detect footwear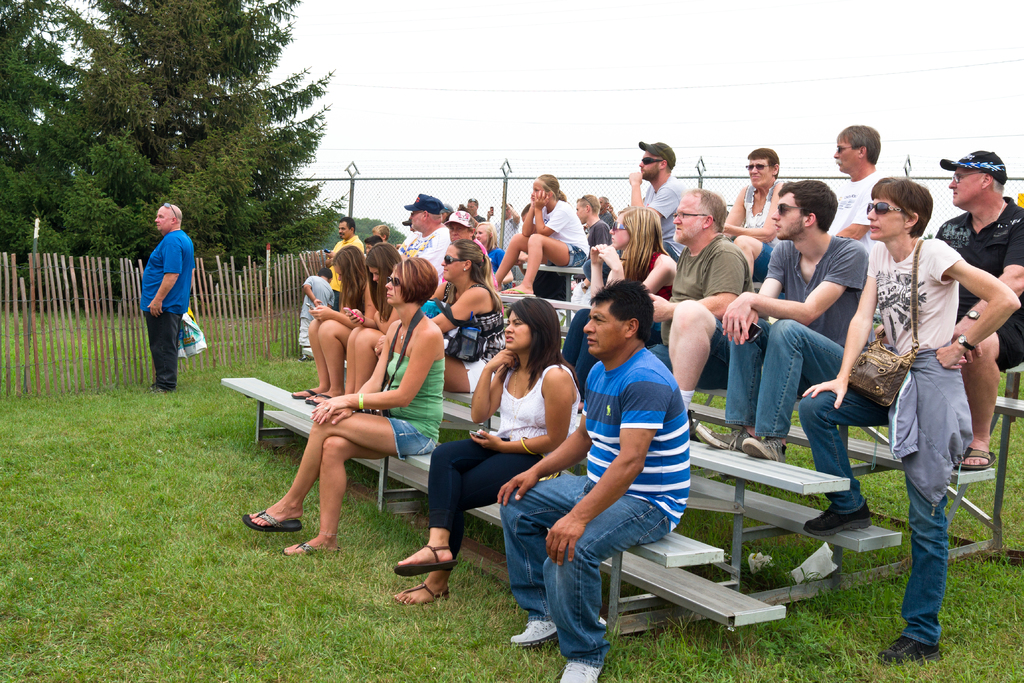
rect(392, 539, 460, 577)
